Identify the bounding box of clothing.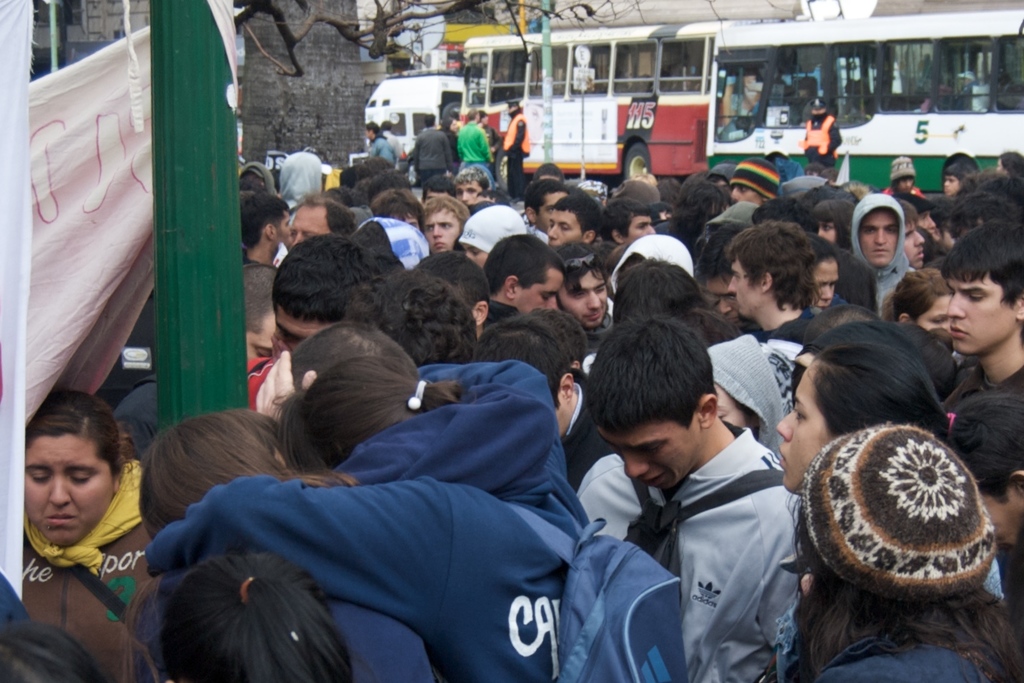
rect(752, 313, 827, 480).
